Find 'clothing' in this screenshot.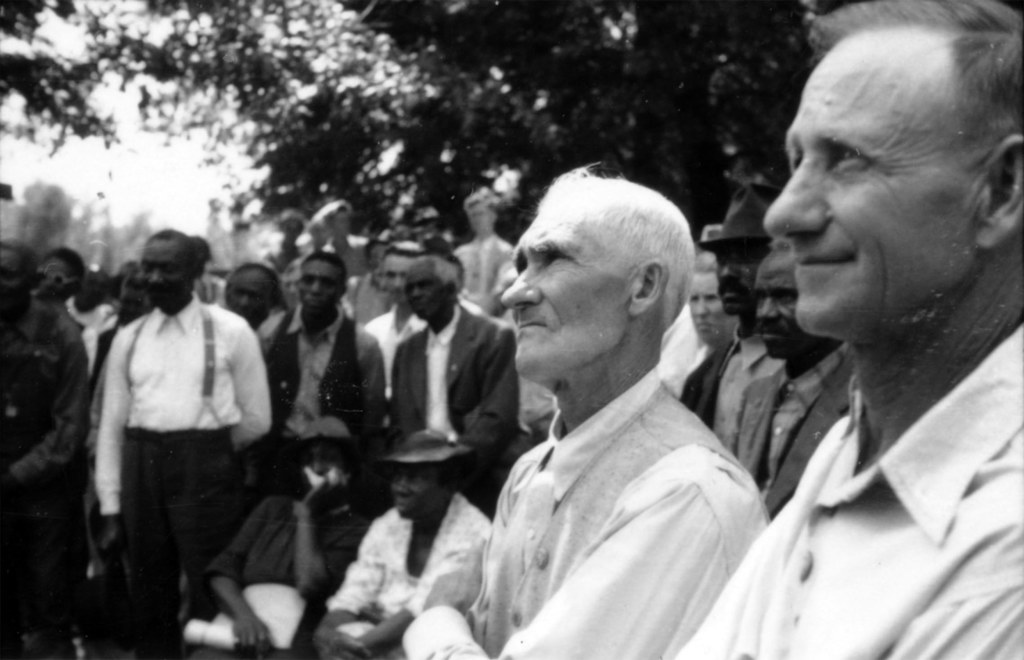
The bounding box for 'clothing' is x1=474 y1=288 x2=775 y2=656.
